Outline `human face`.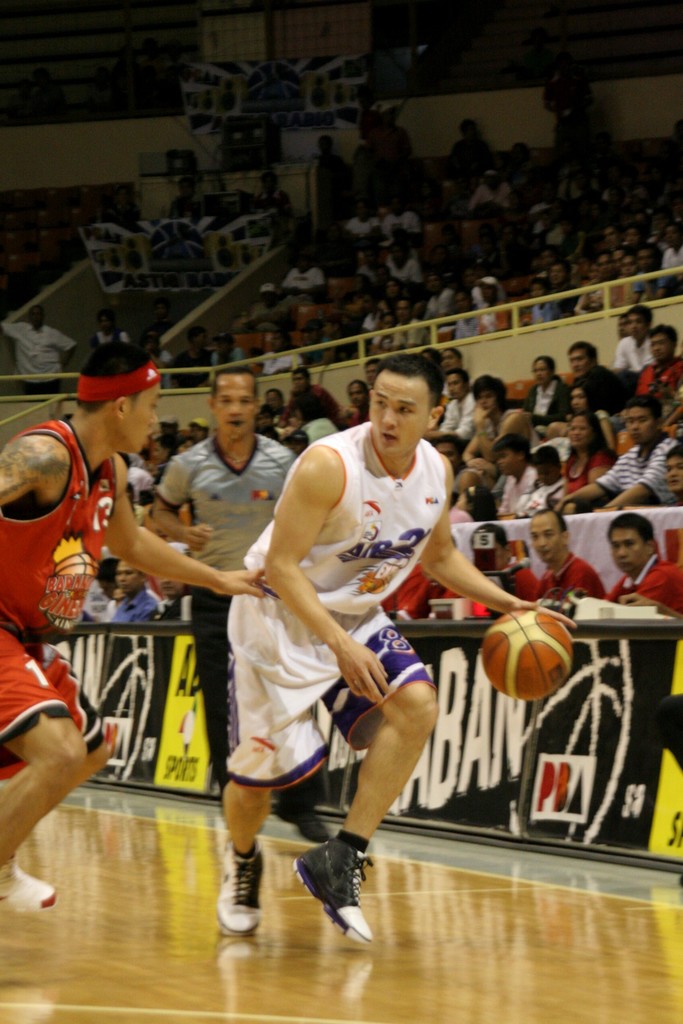
Outline: bbox(578, 257, 590, 276).
